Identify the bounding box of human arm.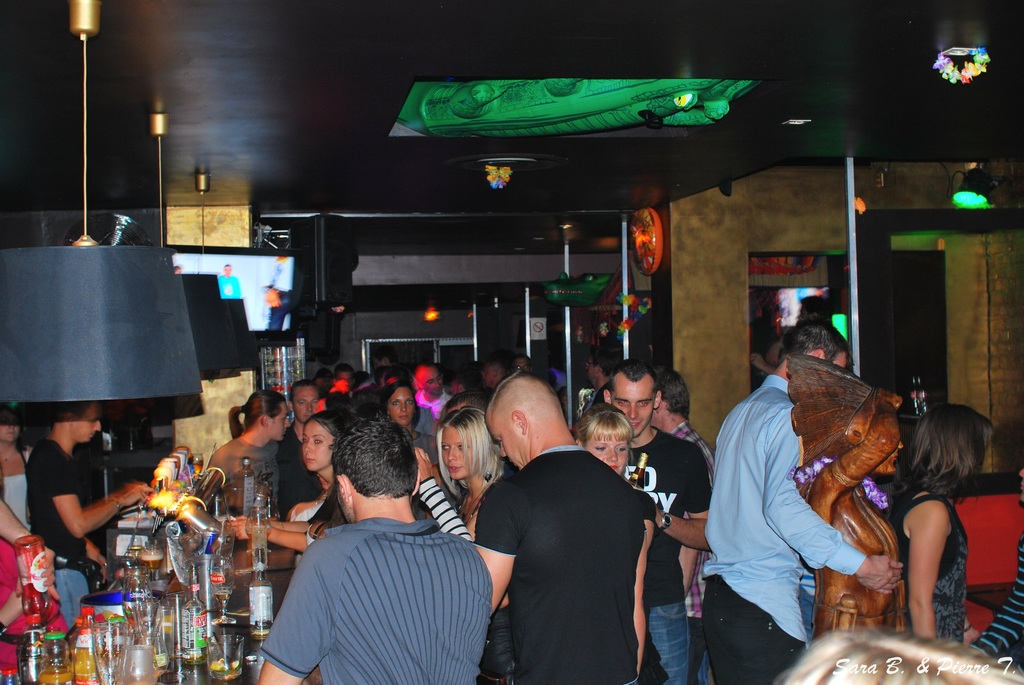
(x1=255, y1=540, x2=336, y2=684).
